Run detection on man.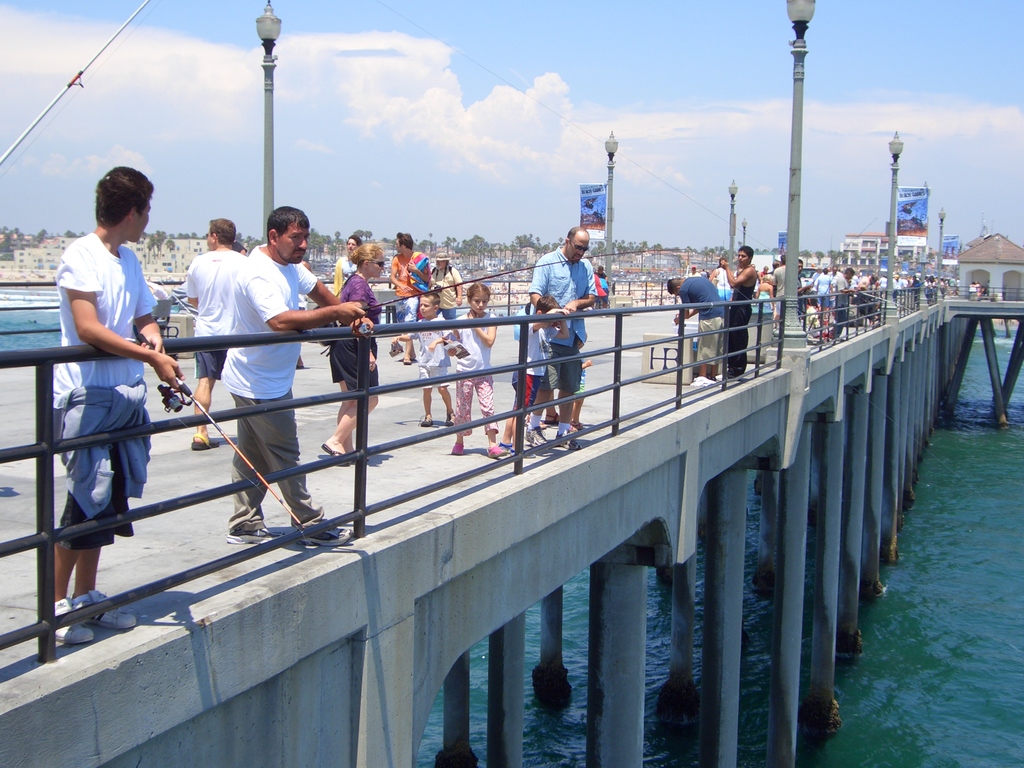
Result: [718,246,758,381].
